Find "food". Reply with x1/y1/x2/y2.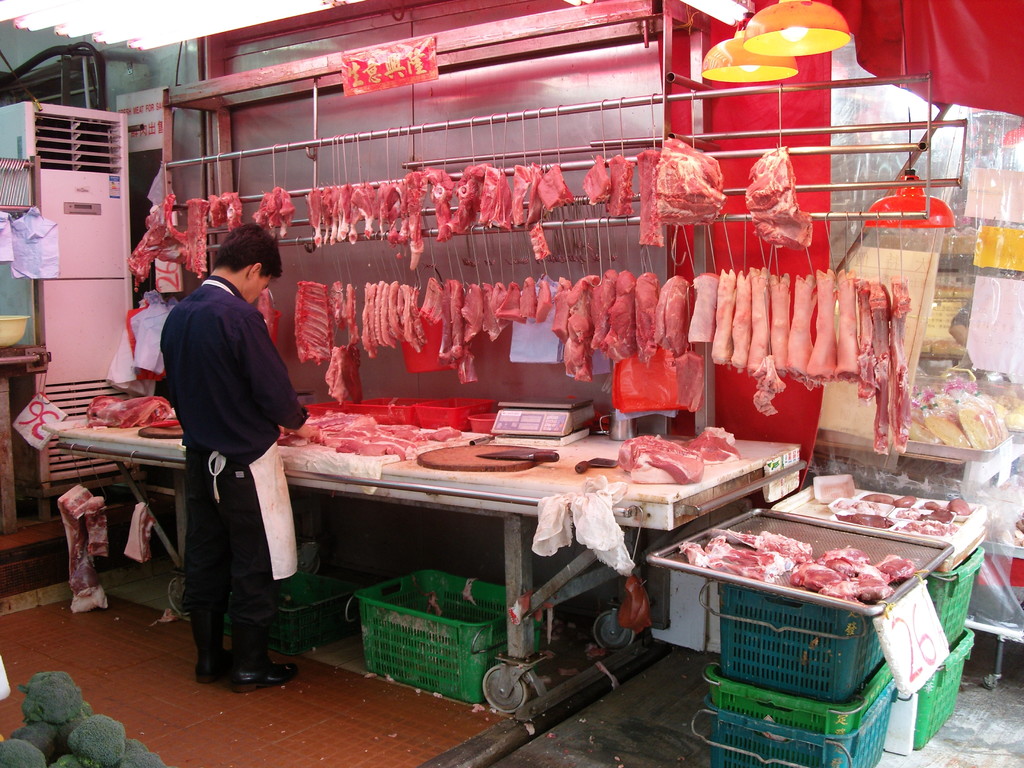
353/188/361/243.
